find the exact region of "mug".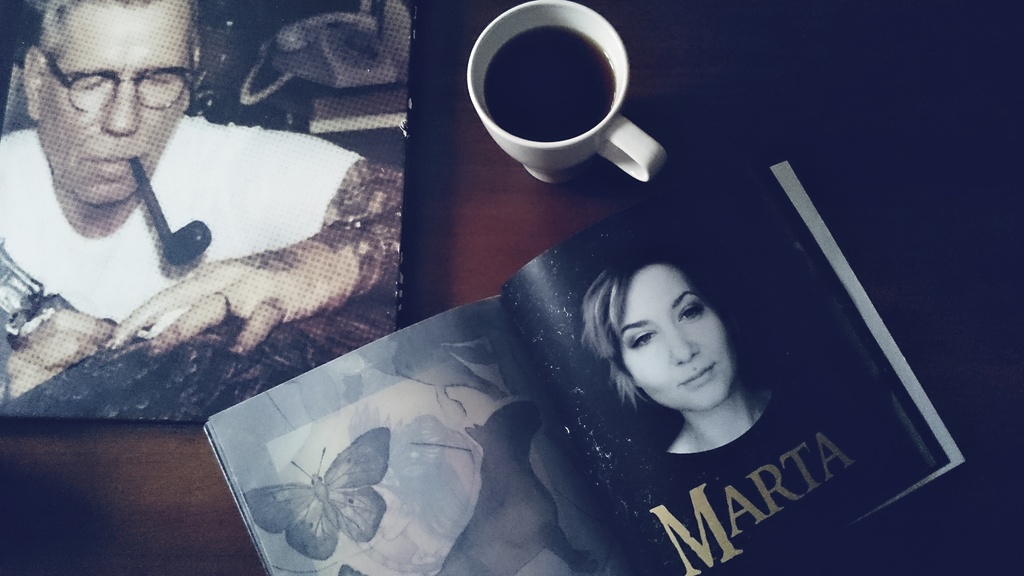
Exact region: <box>465,0,668,180</box>.
